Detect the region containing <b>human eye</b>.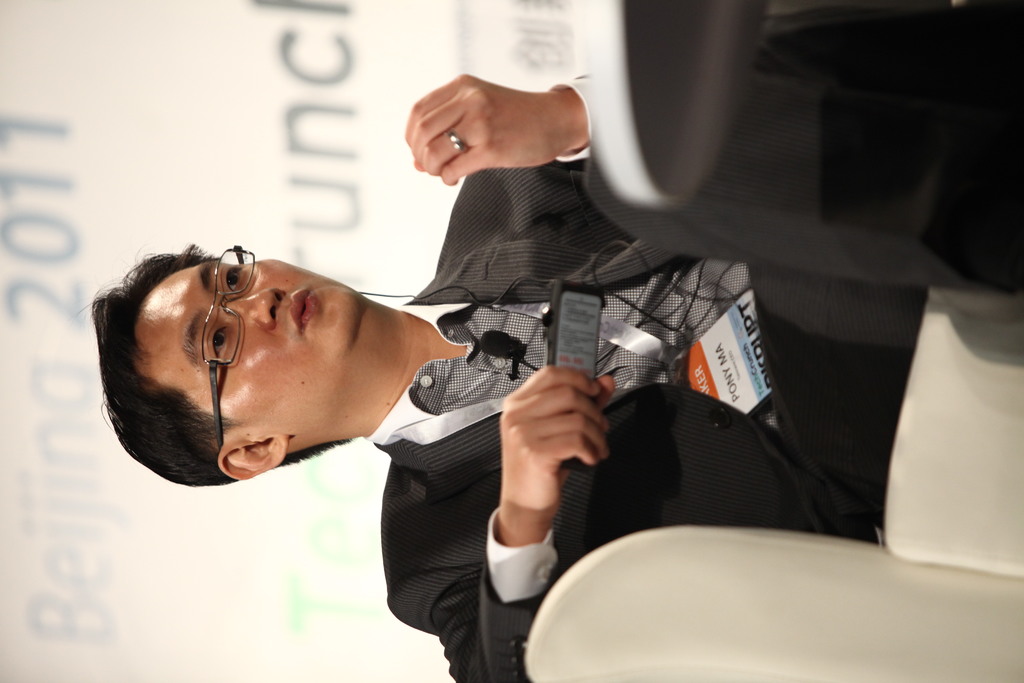
Rect(207, 321, 230, 356).
